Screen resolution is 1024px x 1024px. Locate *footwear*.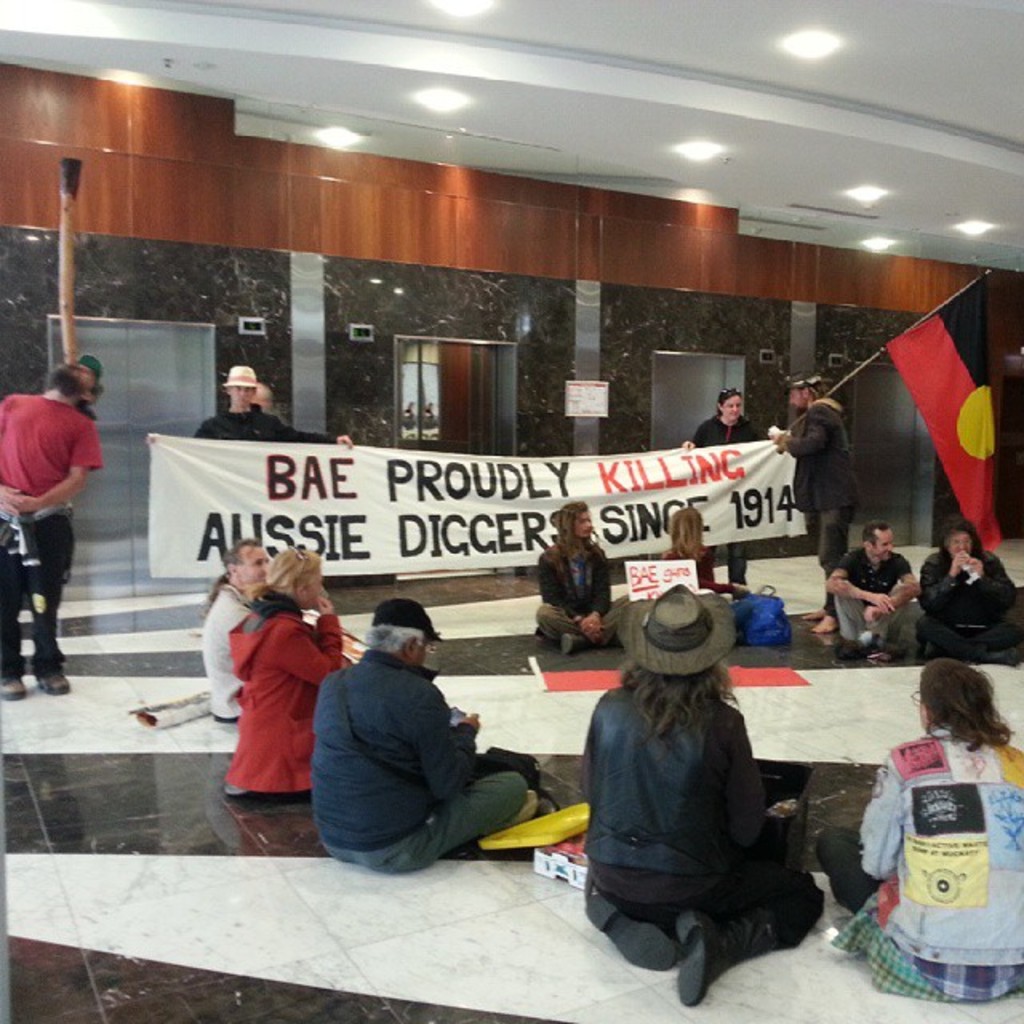
0, 674, 27, 701.
